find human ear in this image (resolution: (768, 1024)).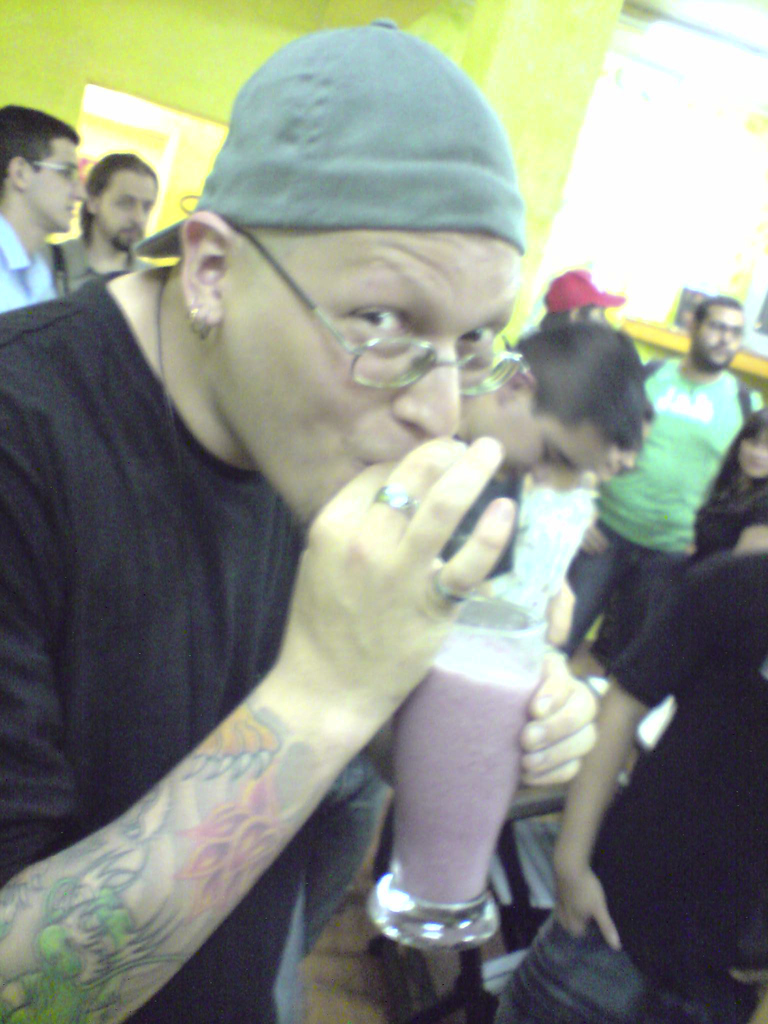
[left=495, top=364, right=536, bottom=401].
